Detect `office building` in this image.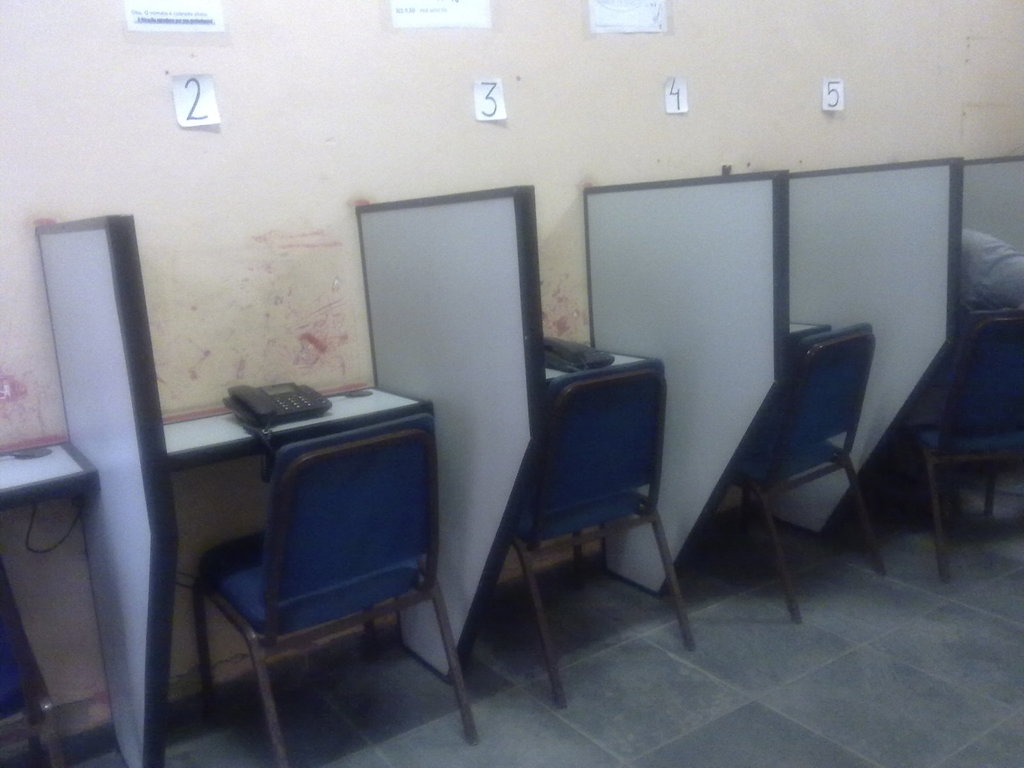
Detection: box=[12, 68, 996, 748].
